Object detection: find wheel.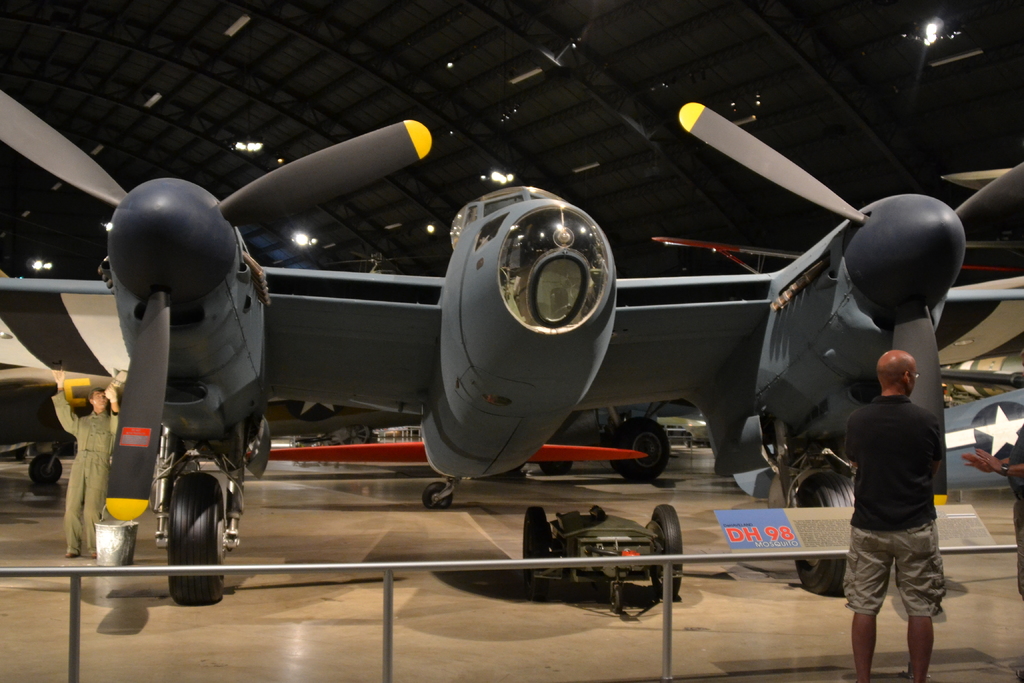
crop(420, 481, 457, 509).
